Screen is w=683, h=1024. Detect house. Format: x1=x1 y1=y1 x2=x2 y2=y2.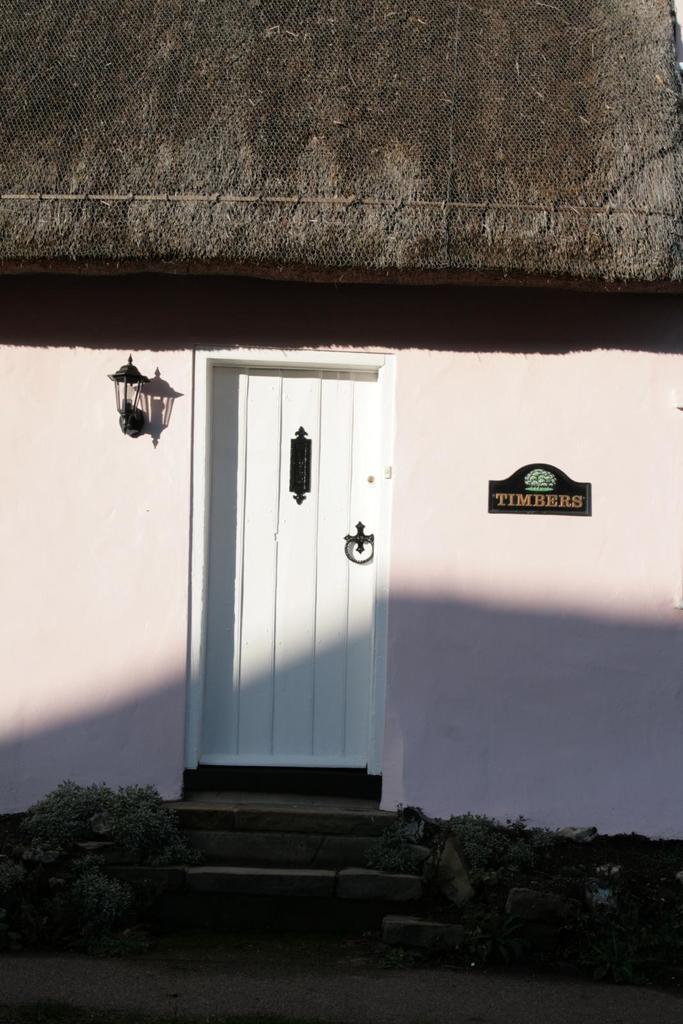
x1=0 y1=0 x2=682 y2=986.
